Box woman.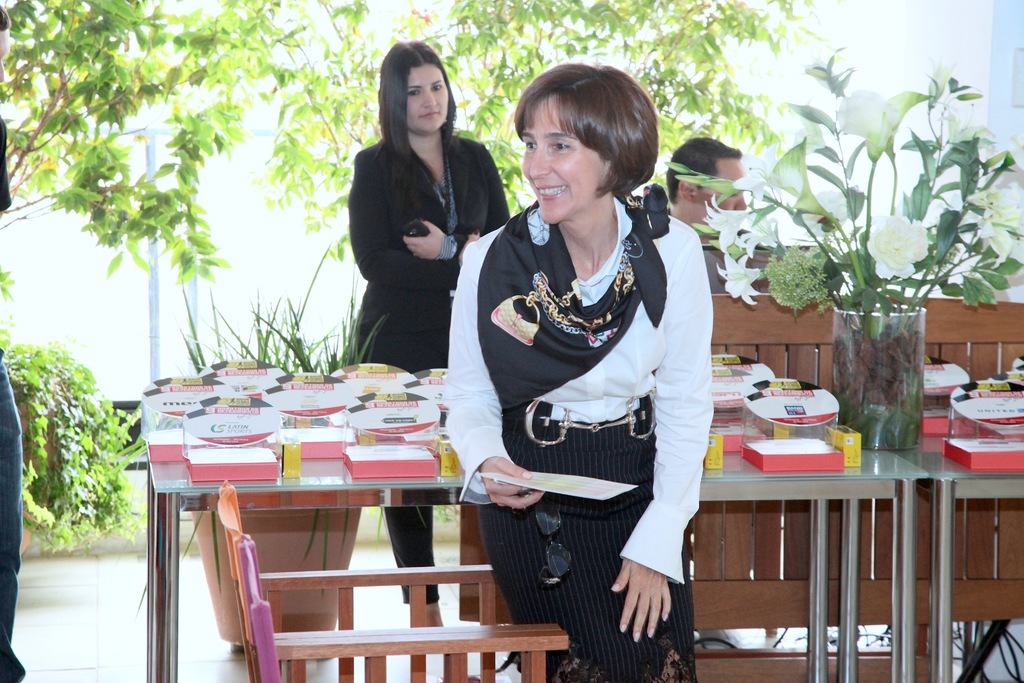
box(346, 38, 513, 633).
